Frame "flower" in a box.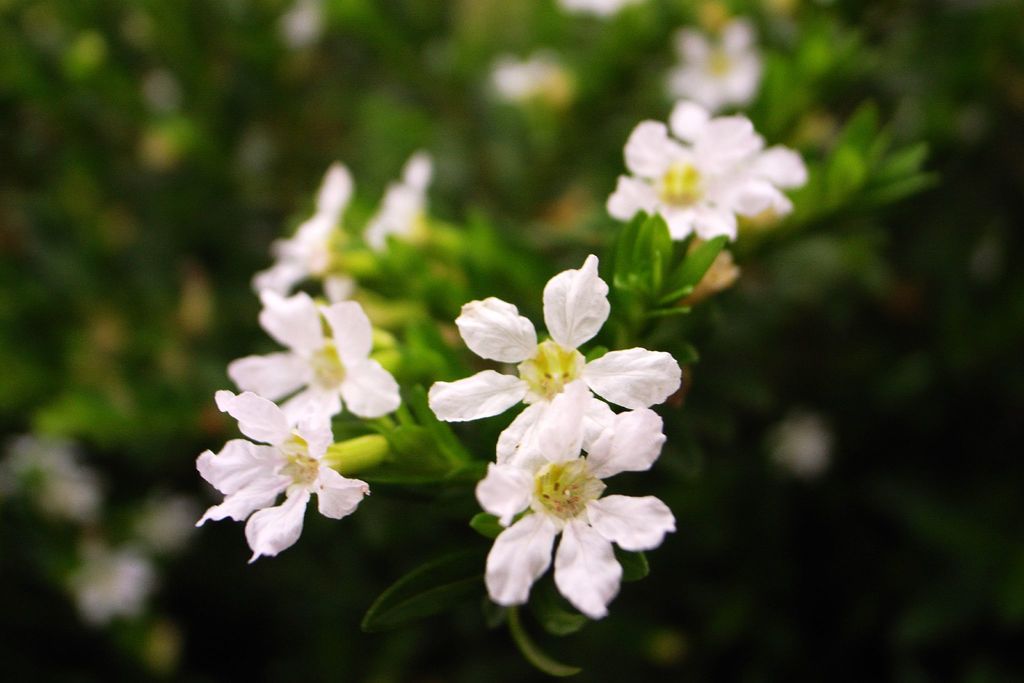
Rect(283, 157, 349, 248).
